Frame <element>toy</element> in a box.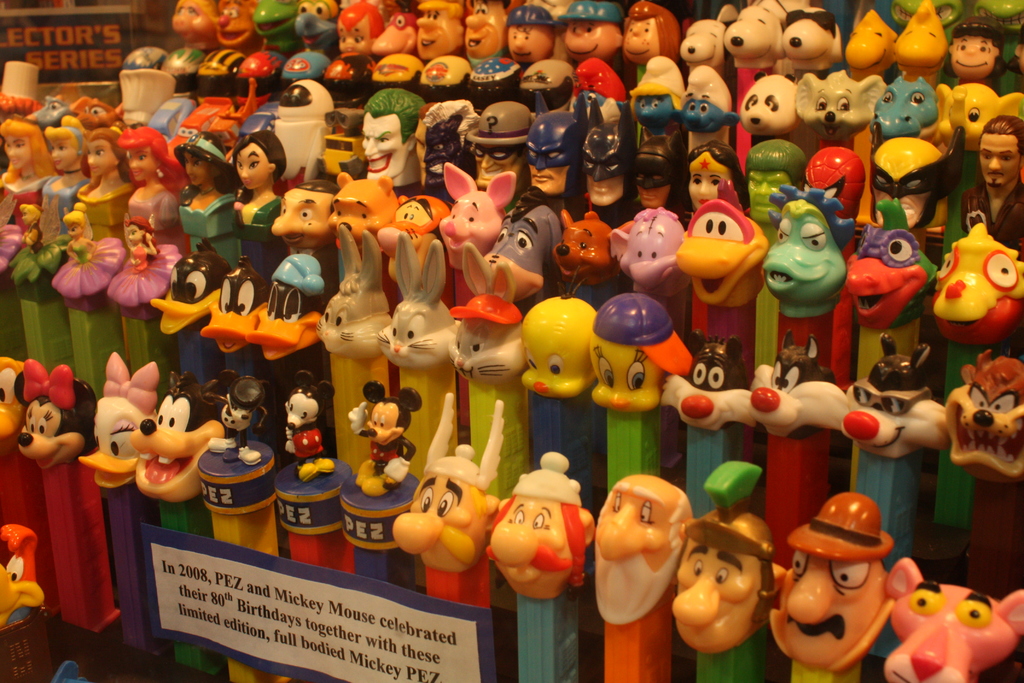
detection(681, 70, 740, 147).
